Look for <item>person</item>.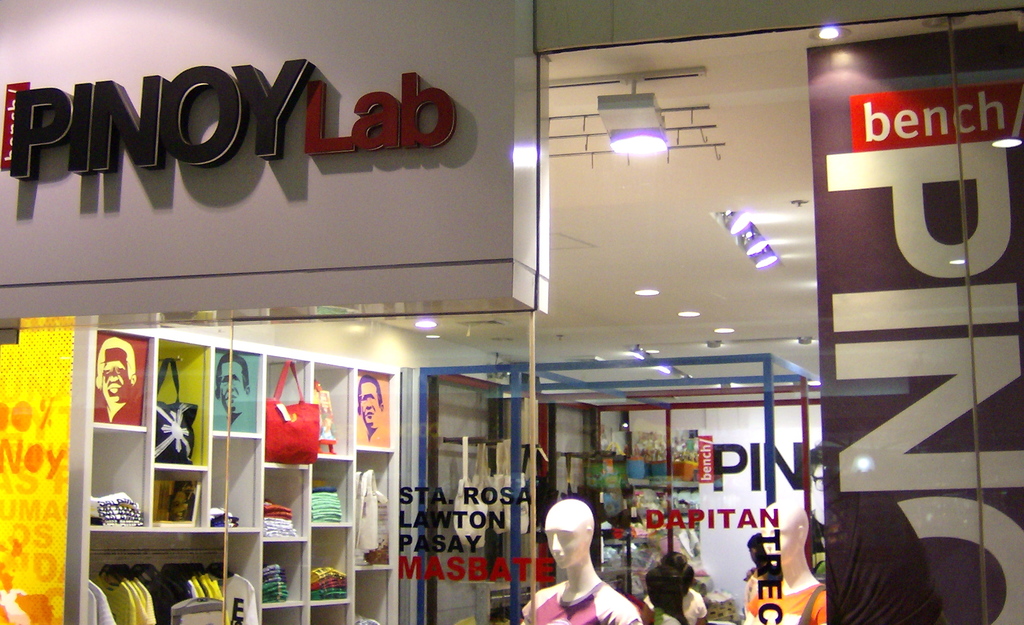
Found: pyautogui.locateOnScreen(803, 526, 836, 588).
